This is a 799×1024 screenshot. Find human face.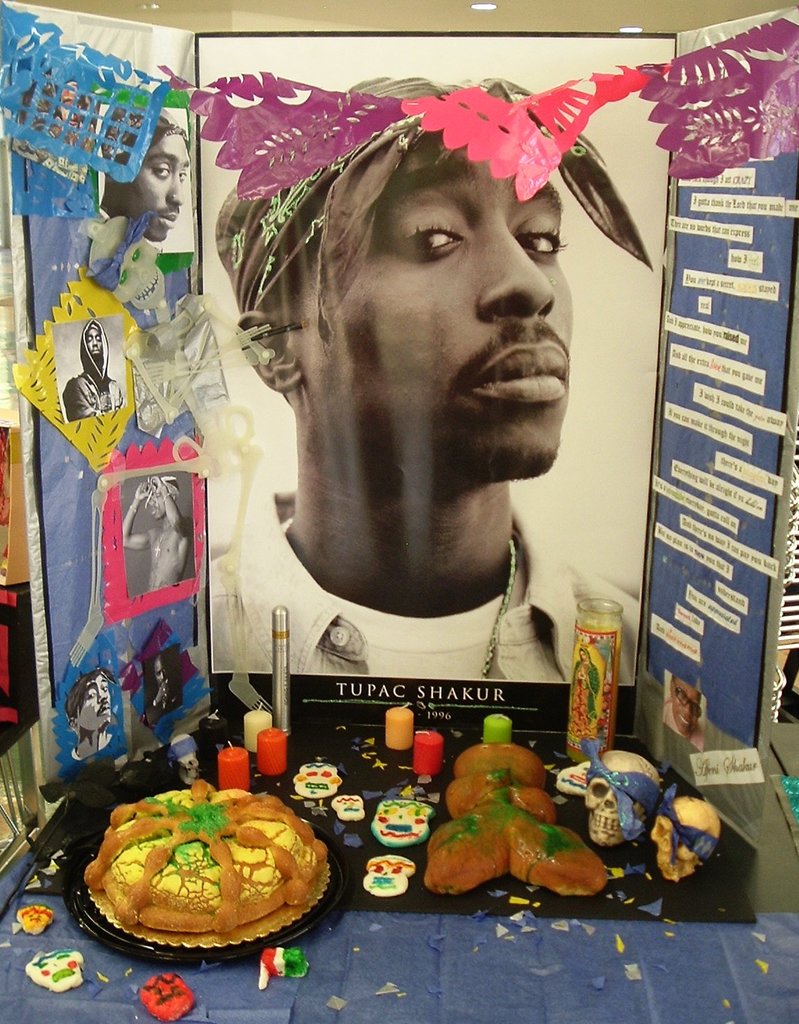
Bounding box: rect(83, 328, 102, 356).
